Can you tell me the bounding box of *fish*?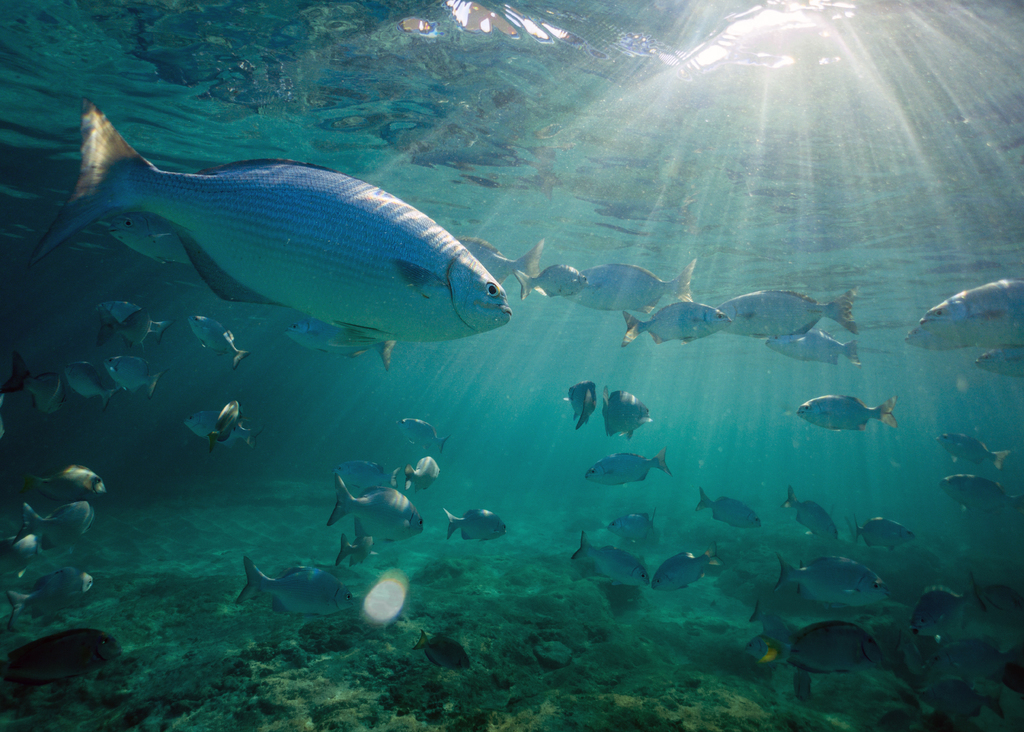
(x1=50, y1=97, x2=513, y2=341).
